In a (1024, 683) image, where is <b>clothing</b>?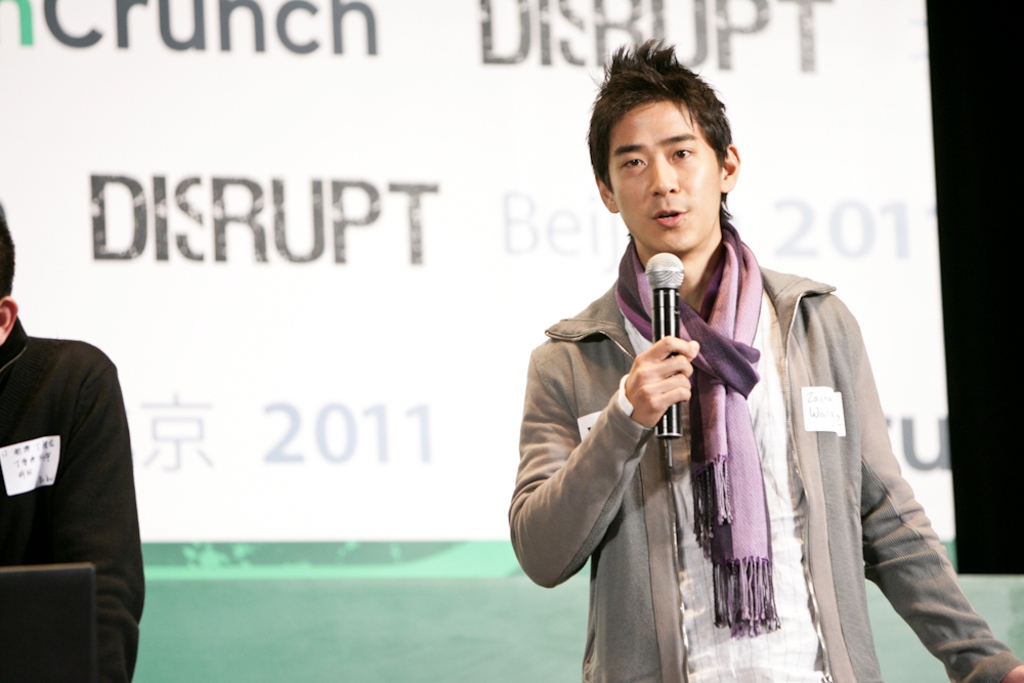
box=[507, 236, 1021, 680].
